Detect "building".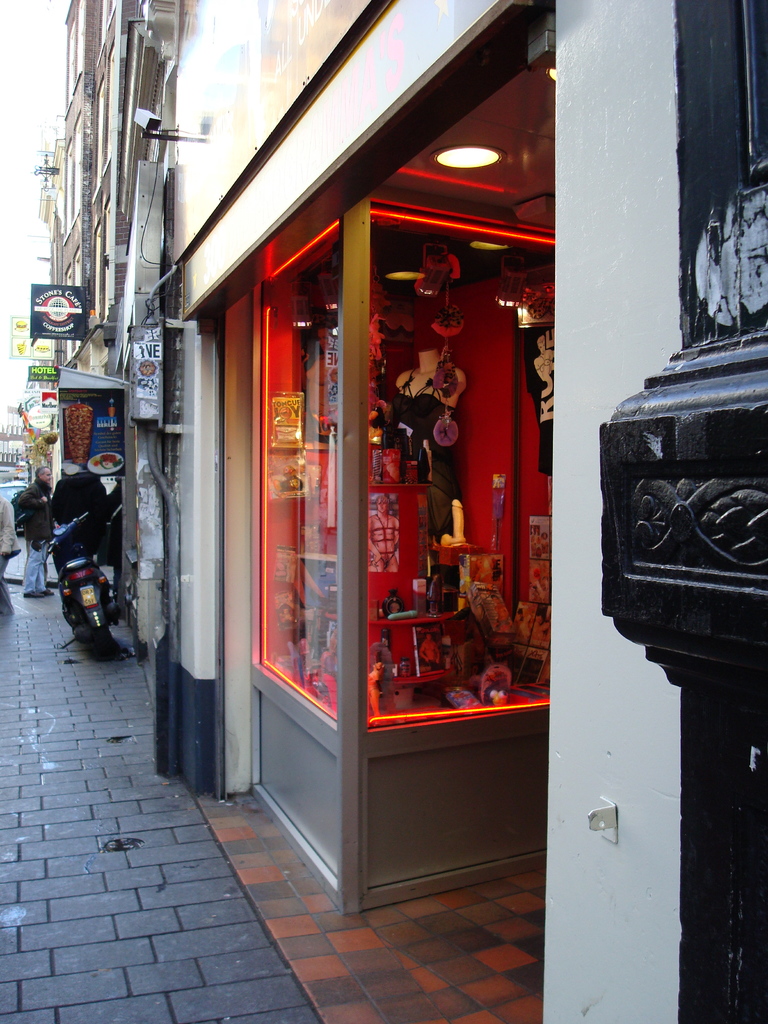
Detected at rect(45, 0, 767, 1023).
